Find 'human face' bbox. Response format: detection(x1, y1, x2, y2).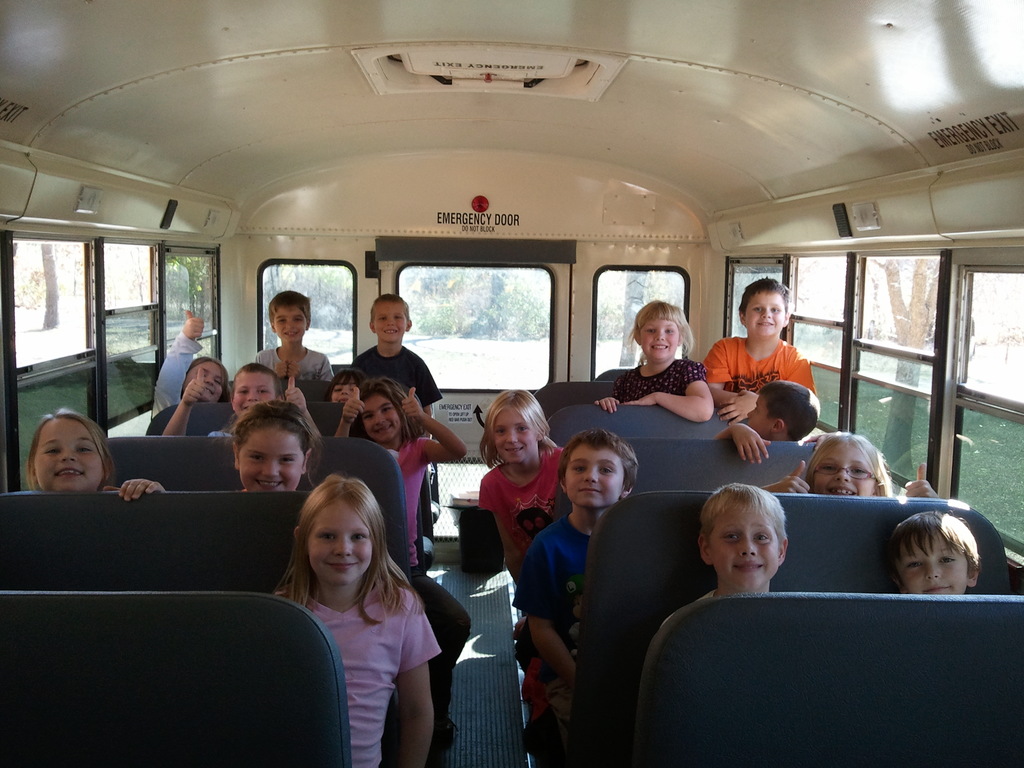
detection(236, 416, 307, 490).
